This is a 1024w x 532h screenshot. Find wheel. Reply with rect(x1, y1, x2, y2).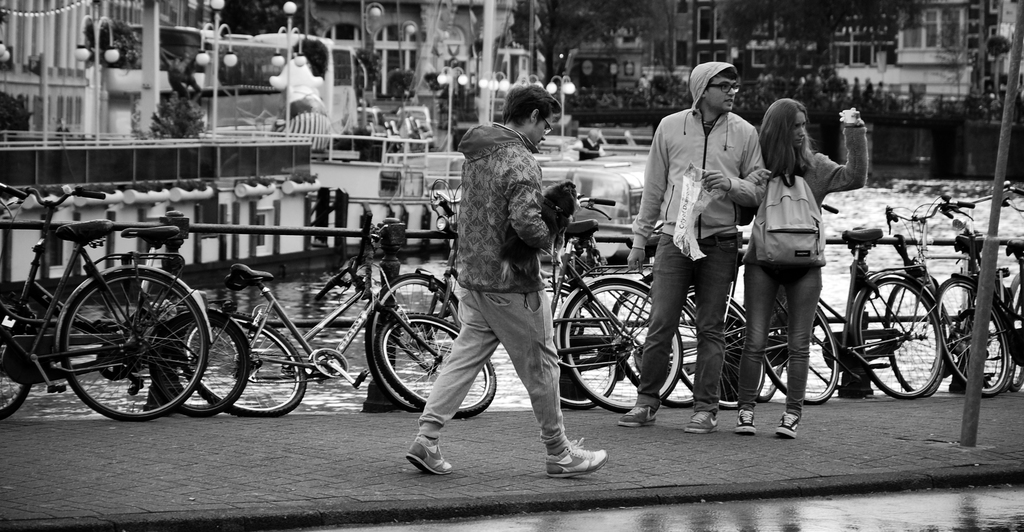
rect(854, 277, 941, 398).
